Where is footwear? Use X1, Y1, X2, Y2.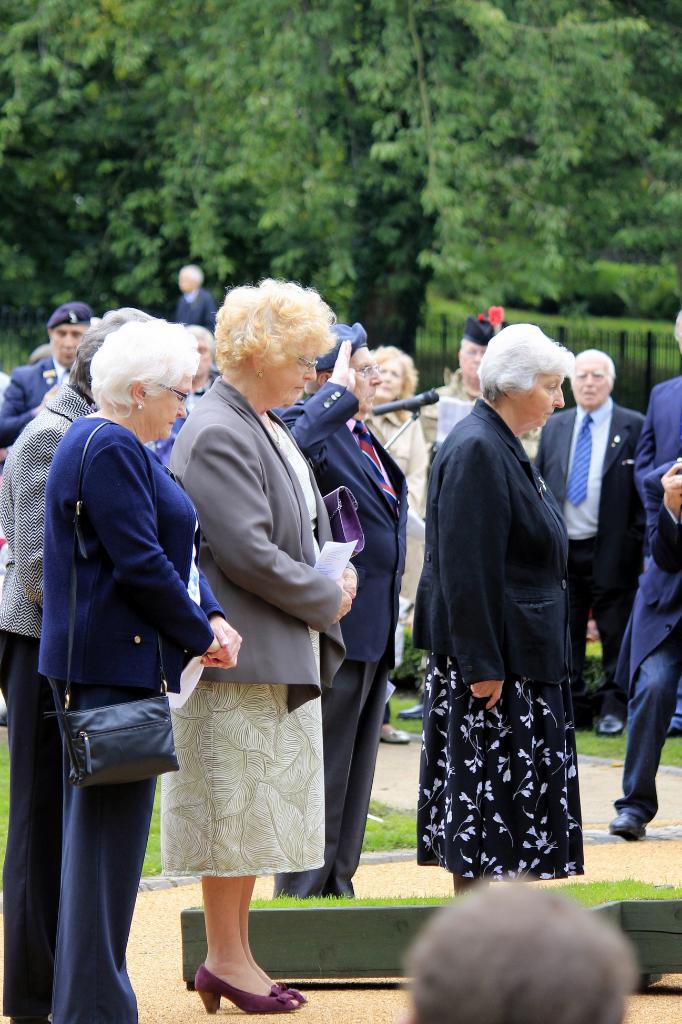
196, 973, 305, 1012.
